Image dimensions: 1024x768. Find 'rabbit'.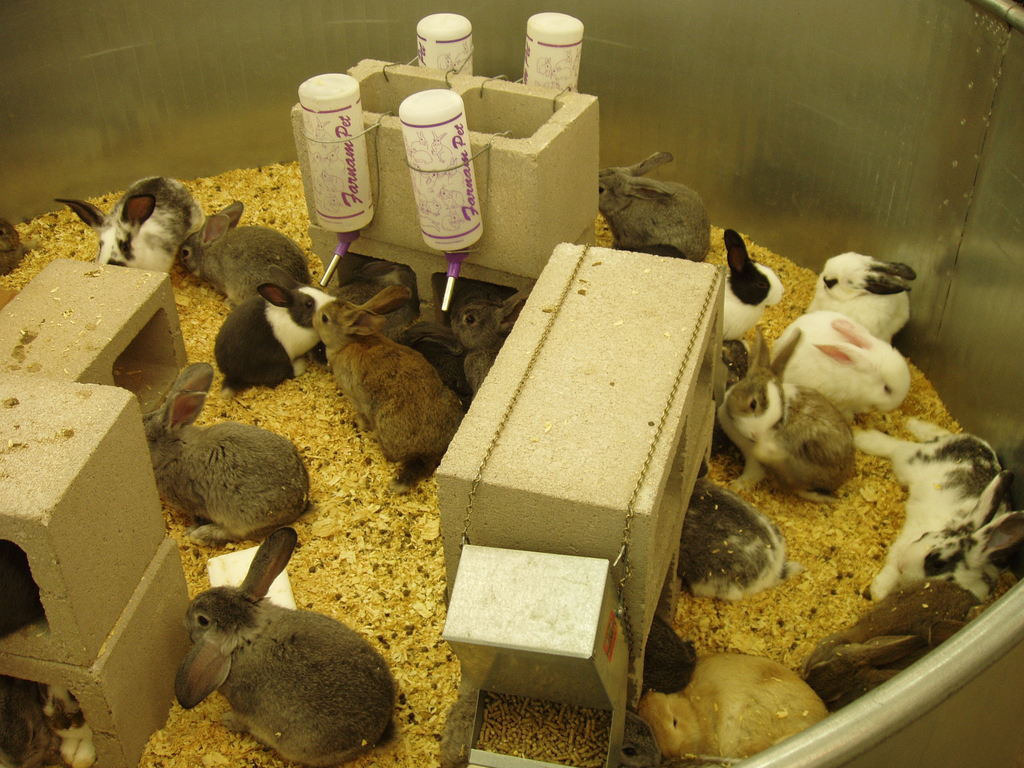
l=134, t=363, r=312, b=541.
